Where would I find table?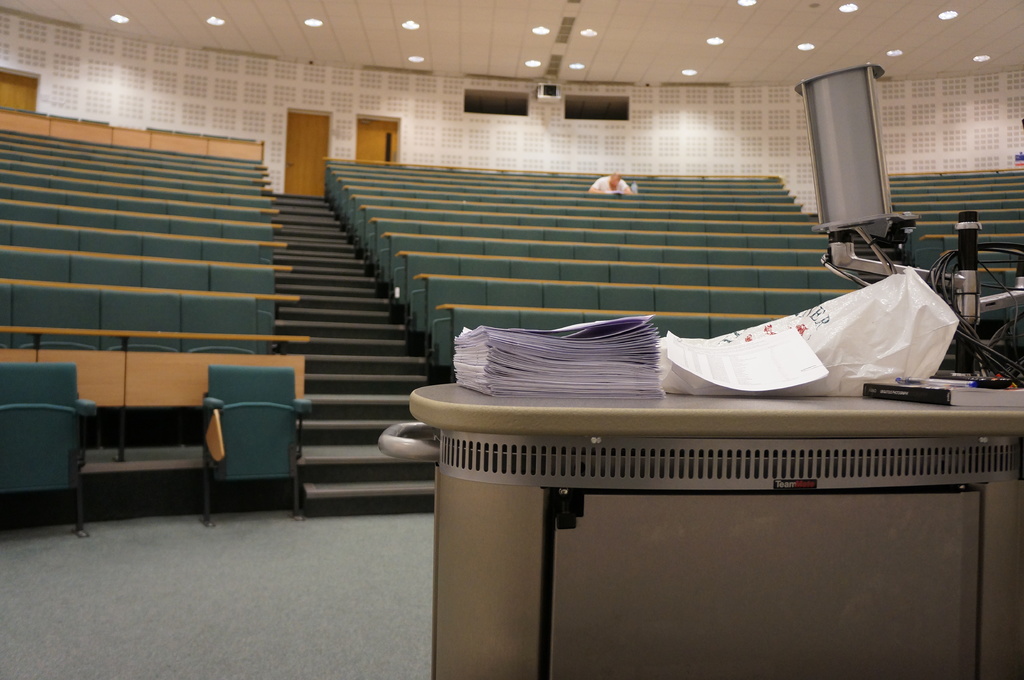
At BBox(396, 322, 1002, 672).
